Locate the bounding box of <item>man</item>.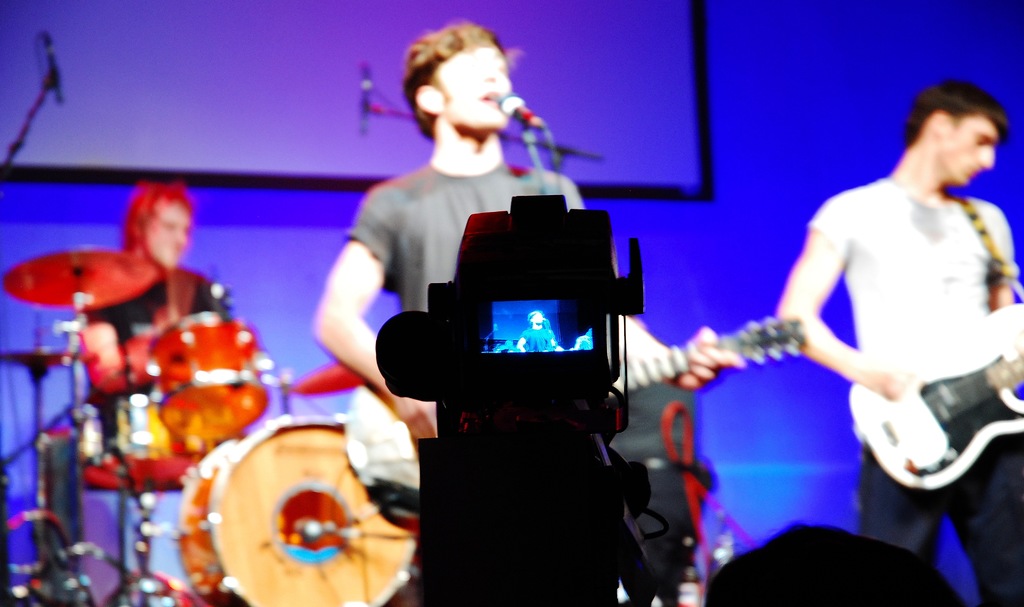
Bounding box: <bbox>774, 79, 1023, 583</bbox>.
